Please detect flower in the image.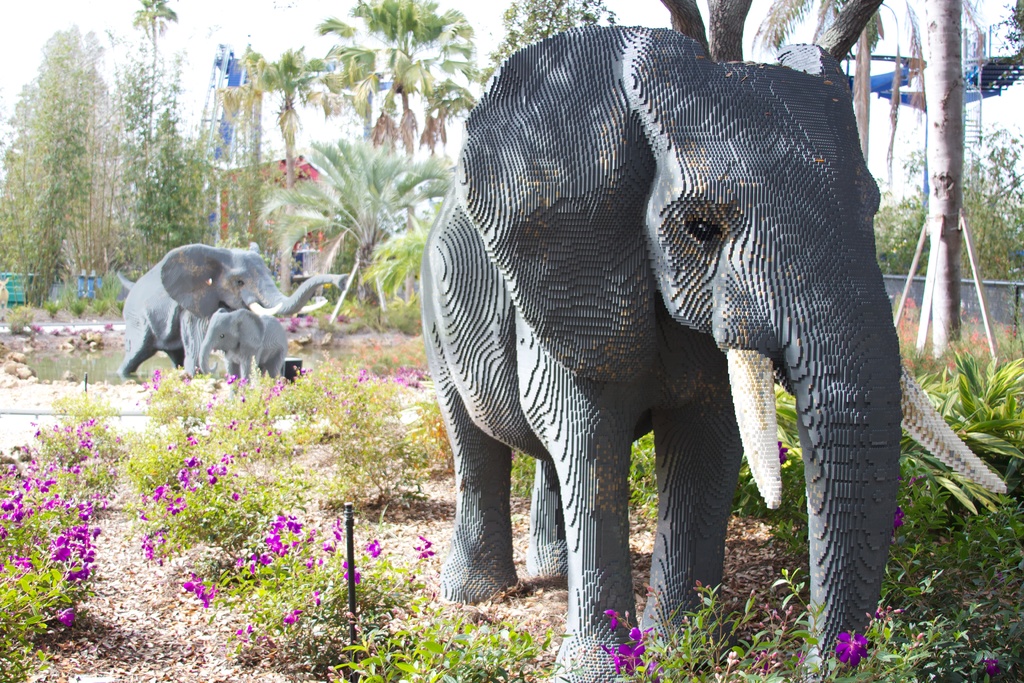
[418,535,435,556].
